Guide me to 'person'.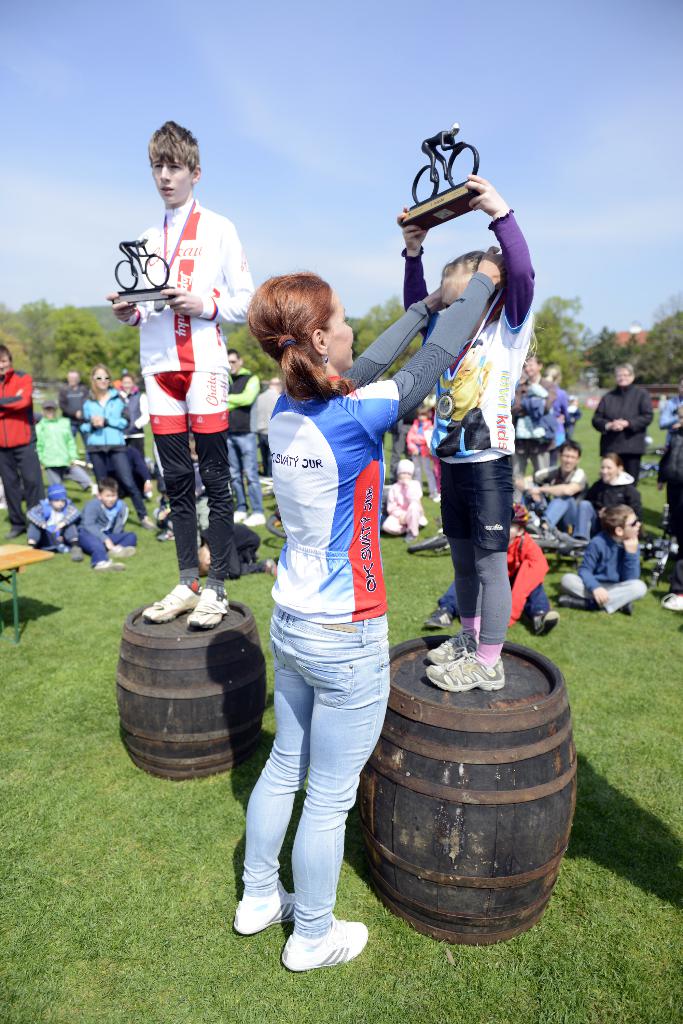
Guidance: rect(0, 341, 50, 533).
